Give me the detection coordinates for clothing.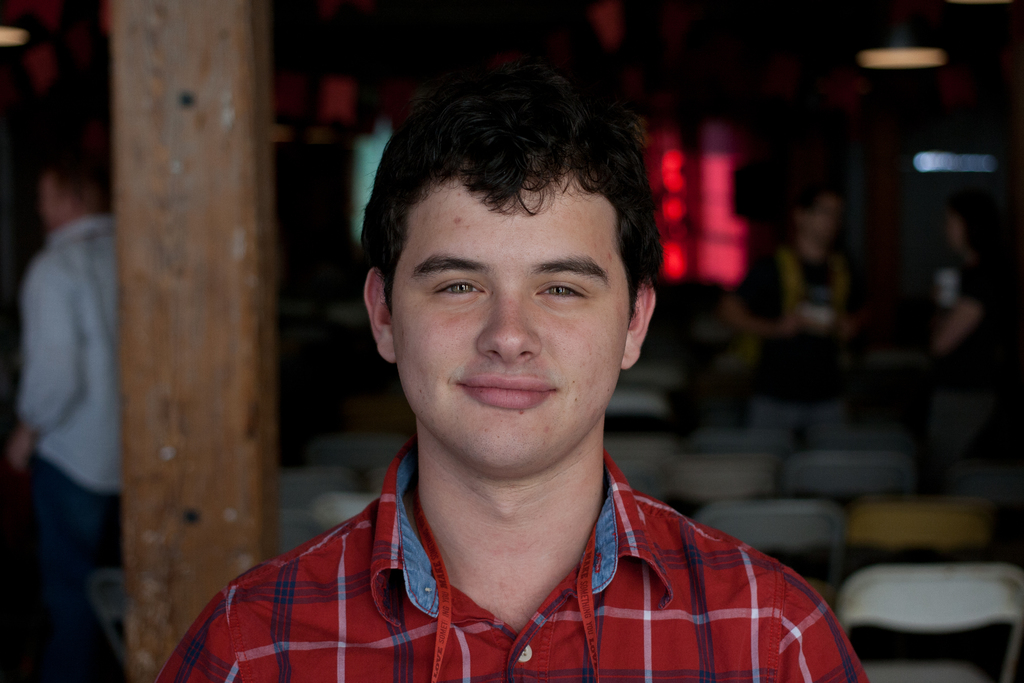
<box>922,389,996,502</box>.
